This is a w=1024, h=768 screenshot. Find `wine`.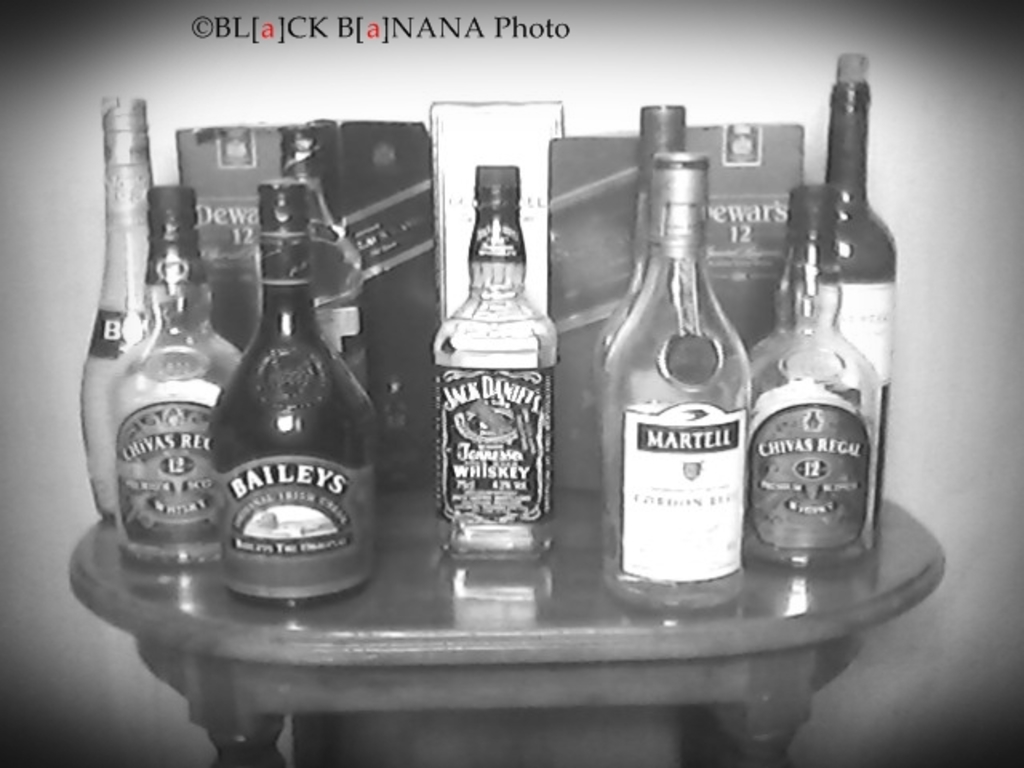
Bounding box: 810/43/904/429.
